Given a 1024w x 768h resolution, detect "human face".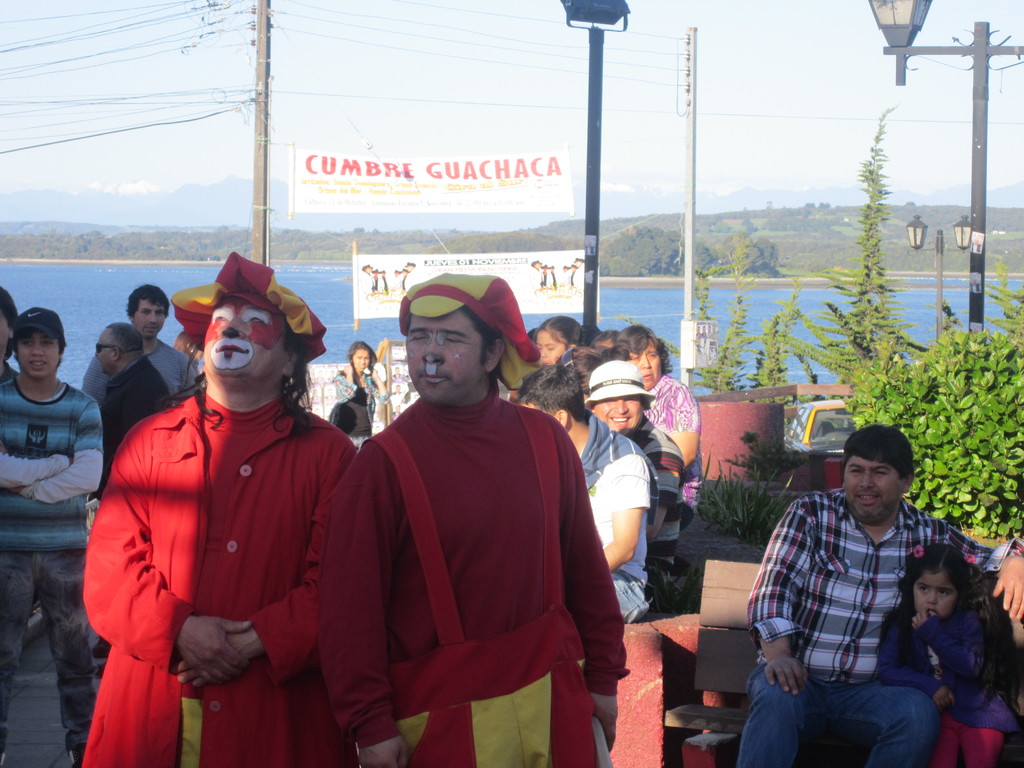
rect(628, 345, 666, 397).
